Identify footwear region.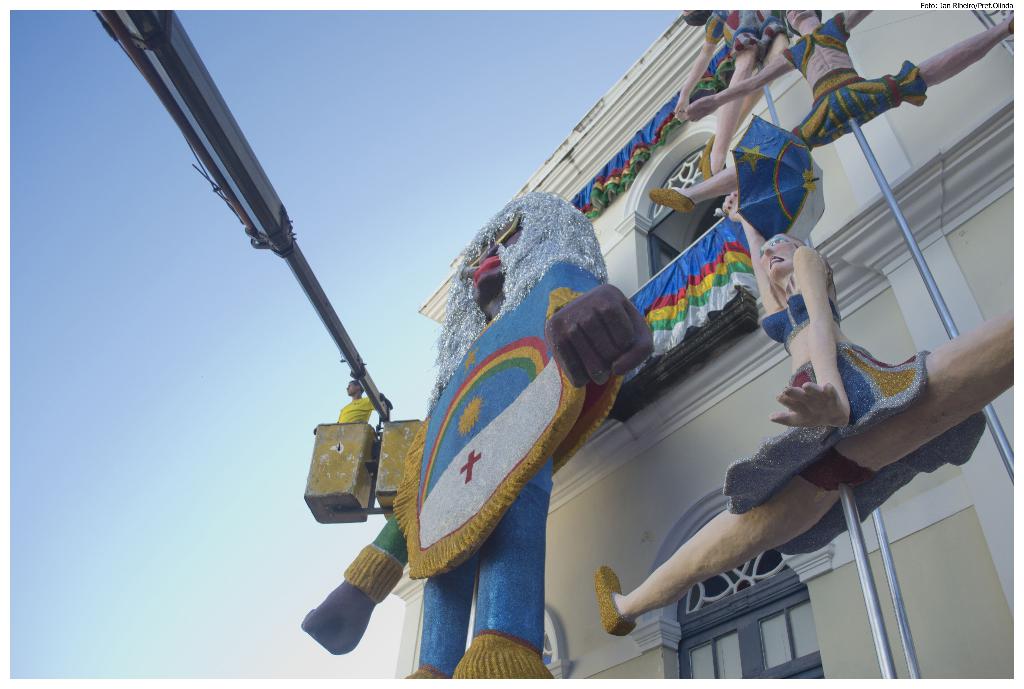
Region: bbox=[691, 134, 726, 180].
